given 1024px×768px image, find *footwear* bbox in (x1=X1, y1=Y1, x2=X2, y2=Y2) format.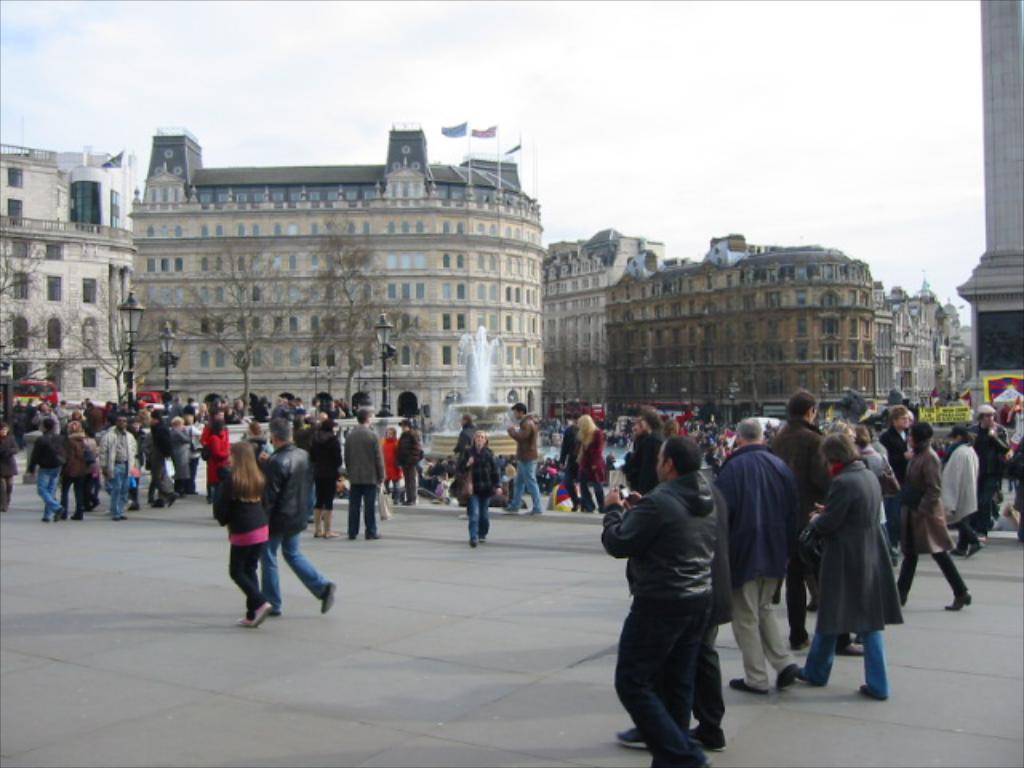
(x1=365, y1=528, x2=379, y2=538).
